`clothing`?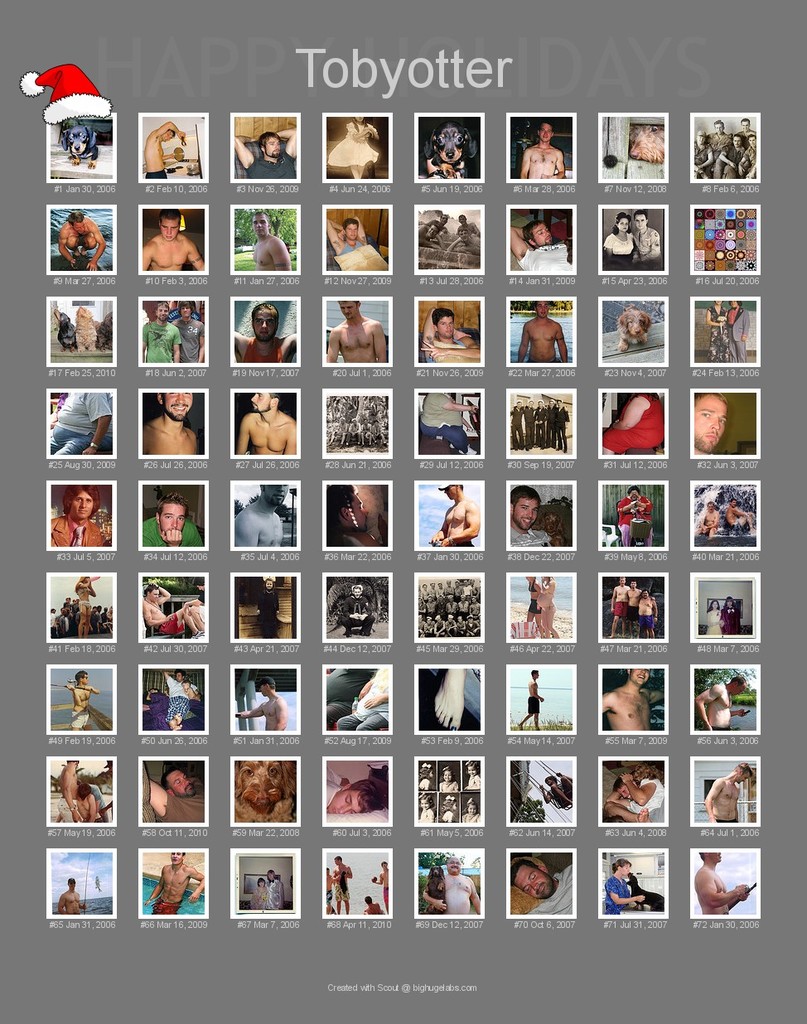
crop(621, 601, 640, 620)
